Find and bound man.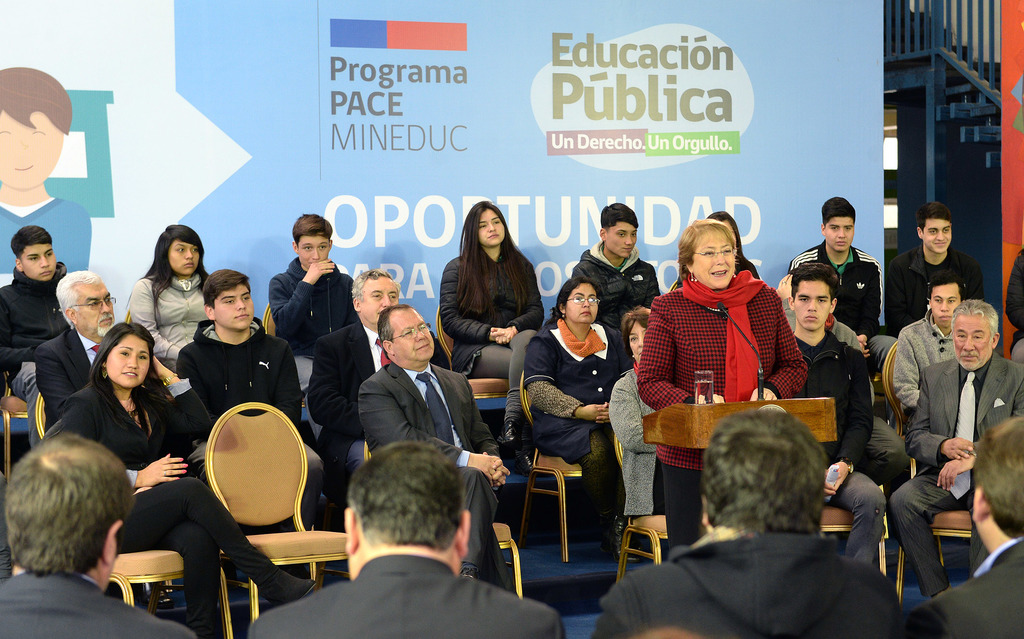
Bound: (x1=307, y1=269, x2=444, y2=488).
